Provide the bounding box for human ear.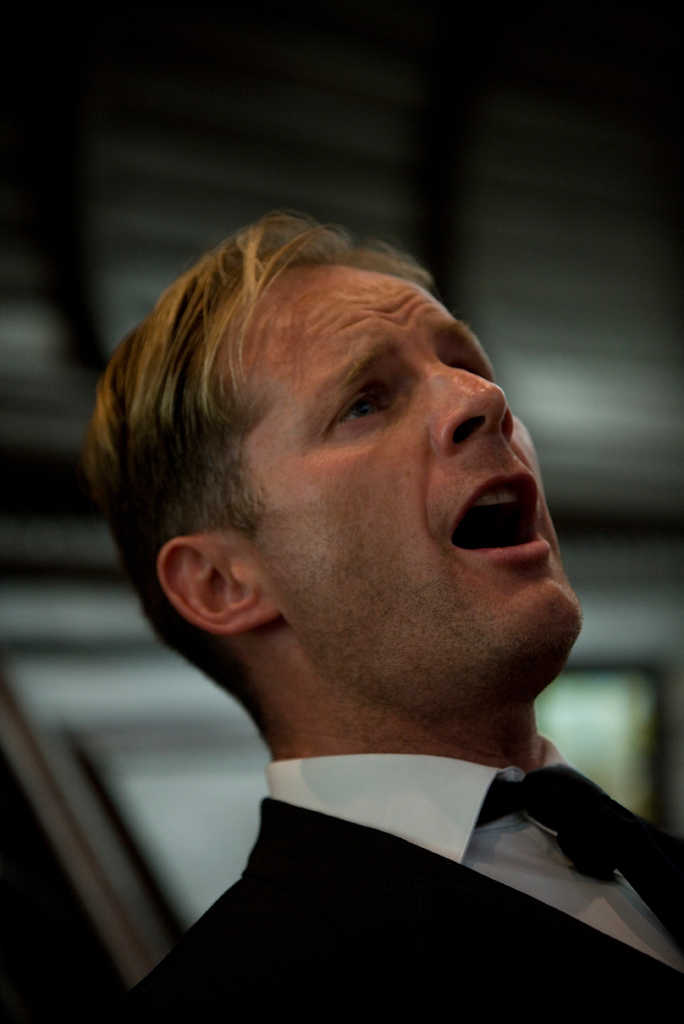
pyautogui.locateOnScreen(155, 529, 287, 637).
